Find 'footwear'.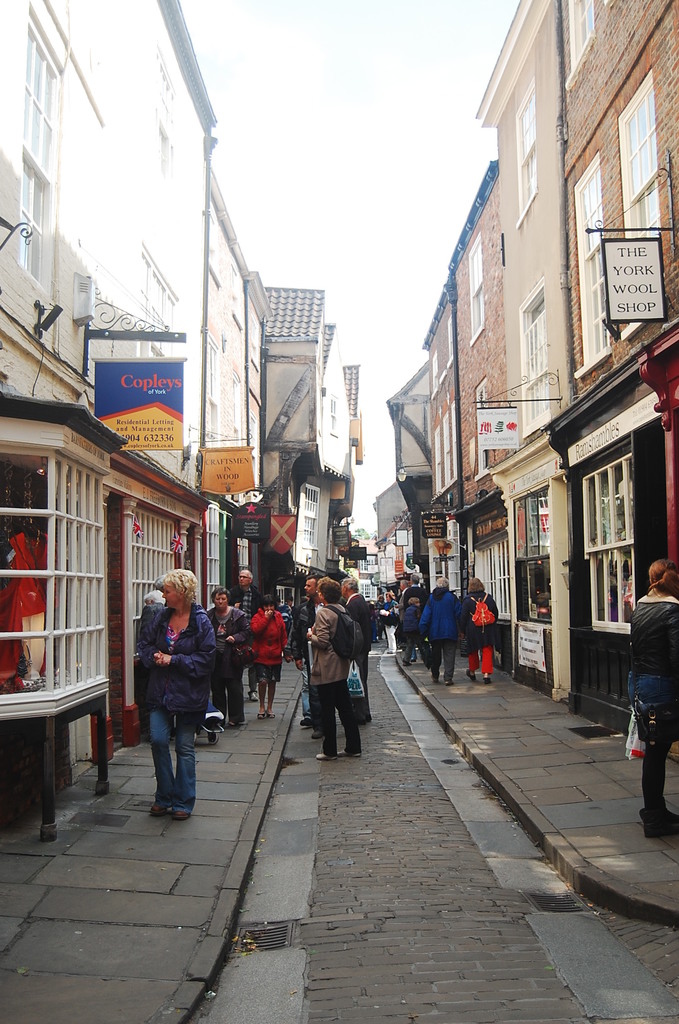
select_region(443, 677, 454, 686).
